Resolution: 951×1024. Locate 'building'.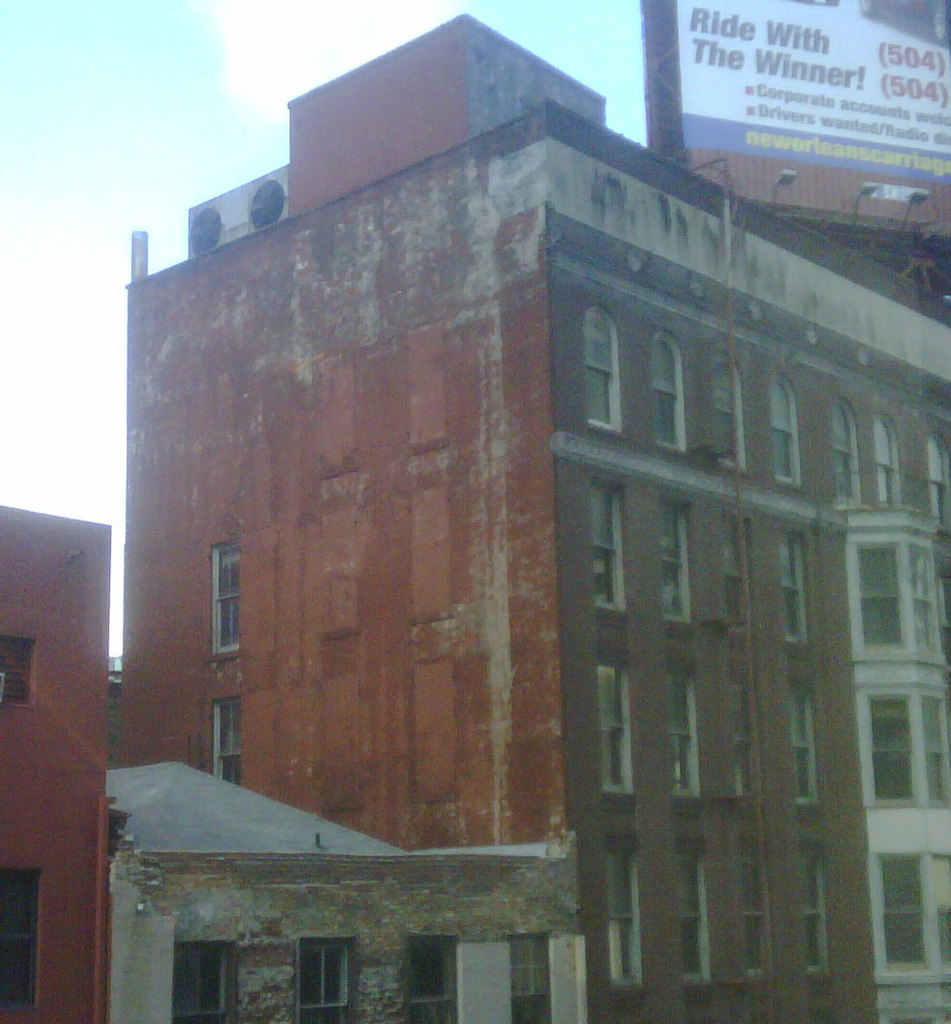
Rect(0, 516, 115, 1023).
